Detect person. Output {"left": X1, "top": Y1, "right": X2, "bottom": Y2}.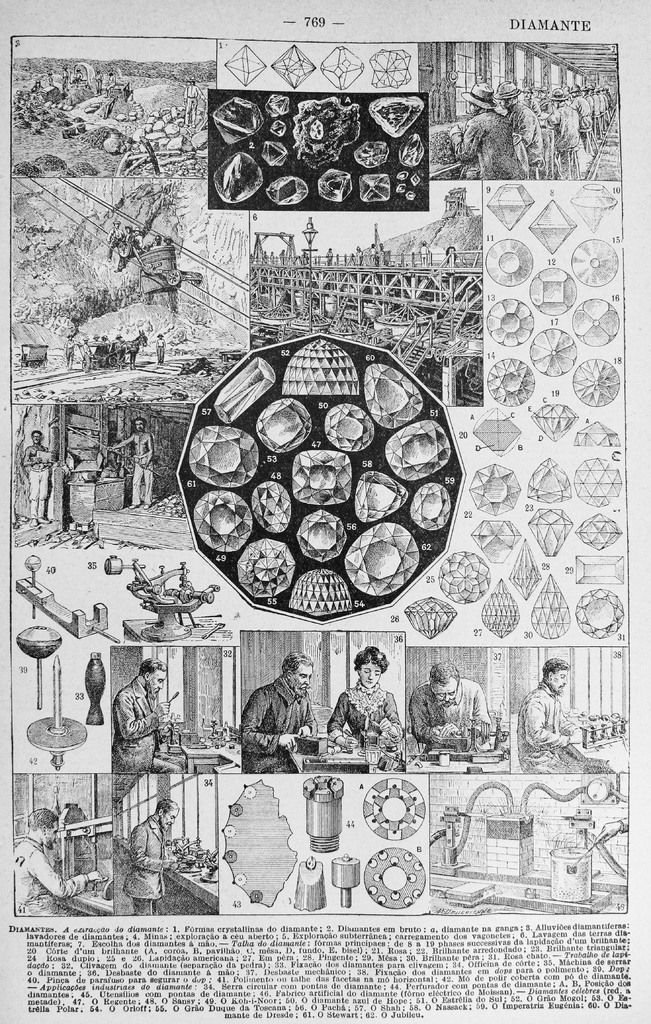
{"left": 234, "top": 652, "right": 317, "bottom": 769}.
